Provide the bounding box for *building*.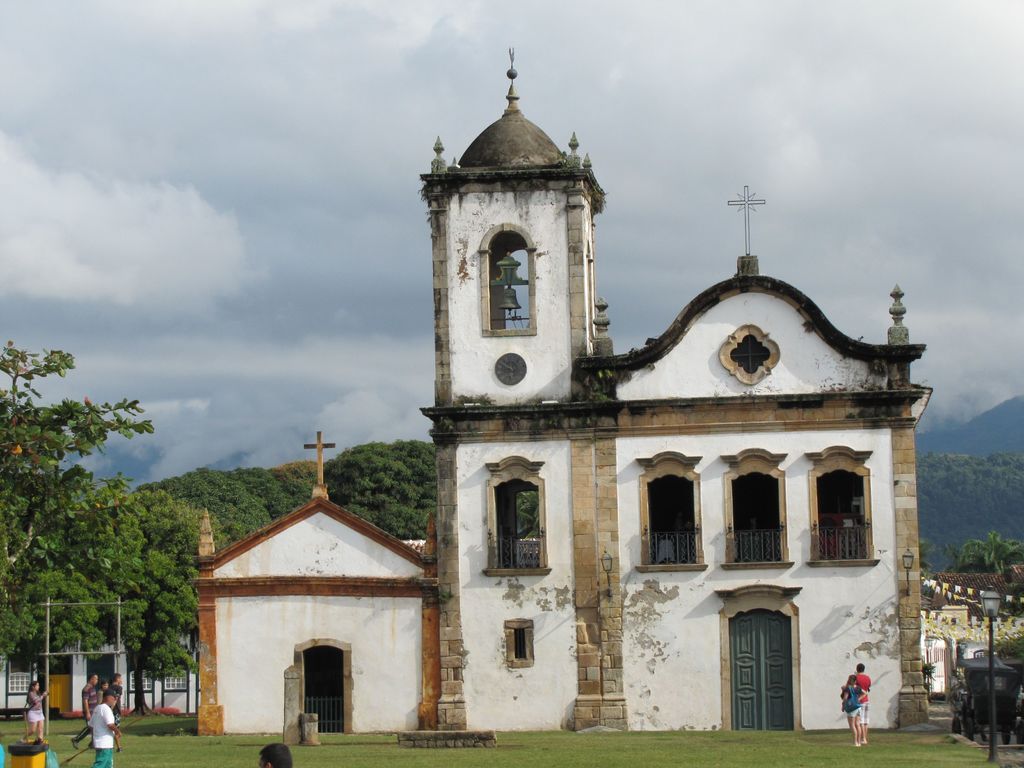
left=422, top=48, right=936, bottom=732.
